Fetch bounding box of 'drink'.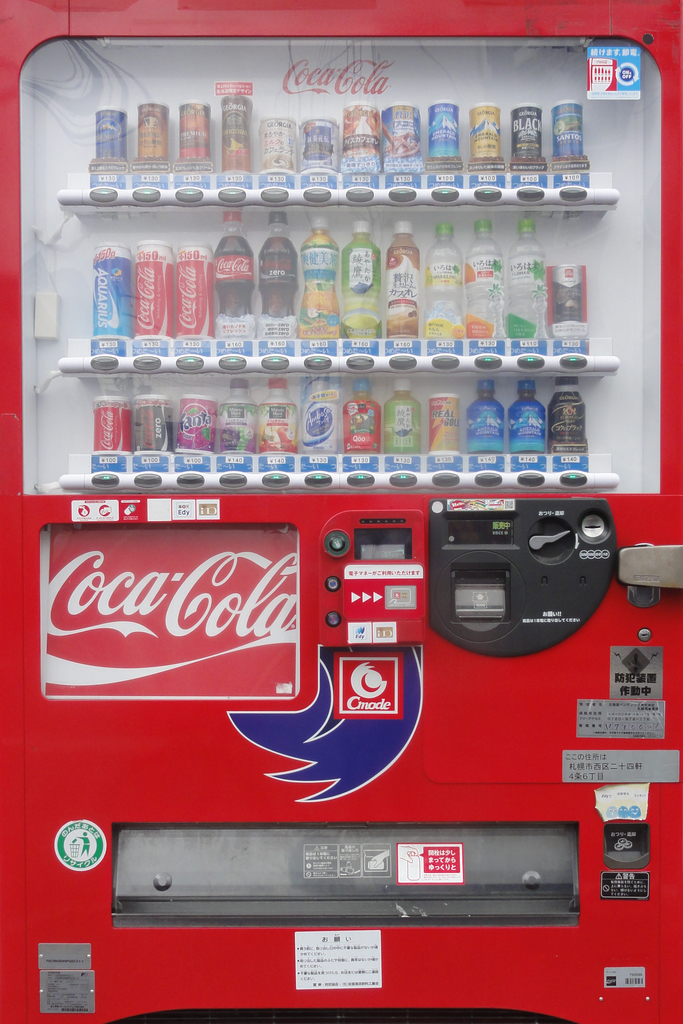
Bbox: locate(467, 381, 504, 453).
